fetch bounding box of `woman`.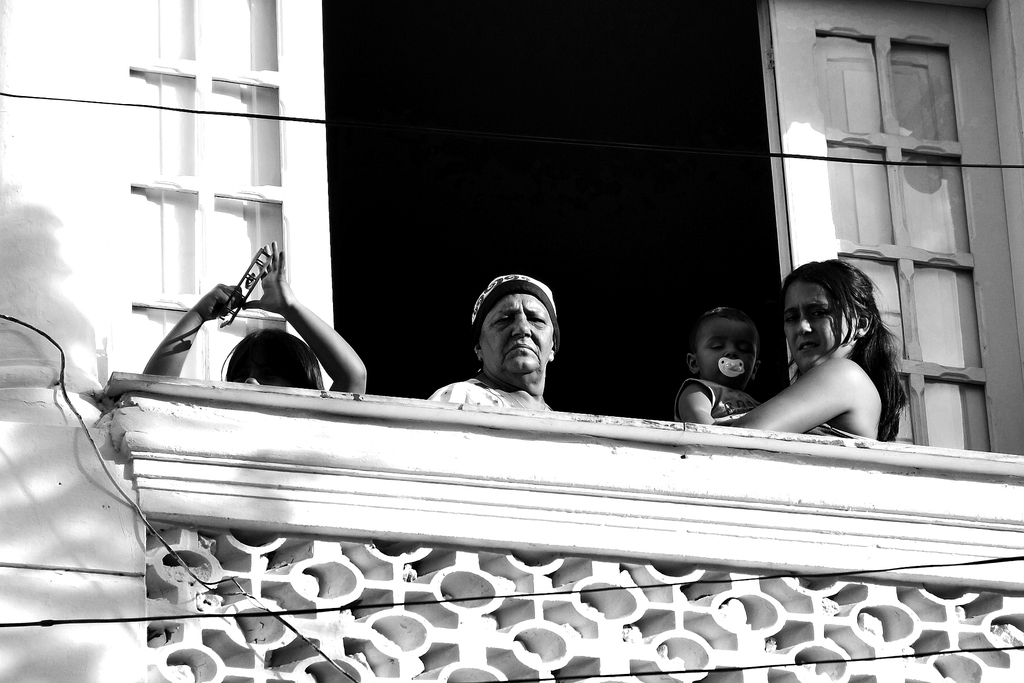
Bbox: select_region(732, 259, 913, 443).
